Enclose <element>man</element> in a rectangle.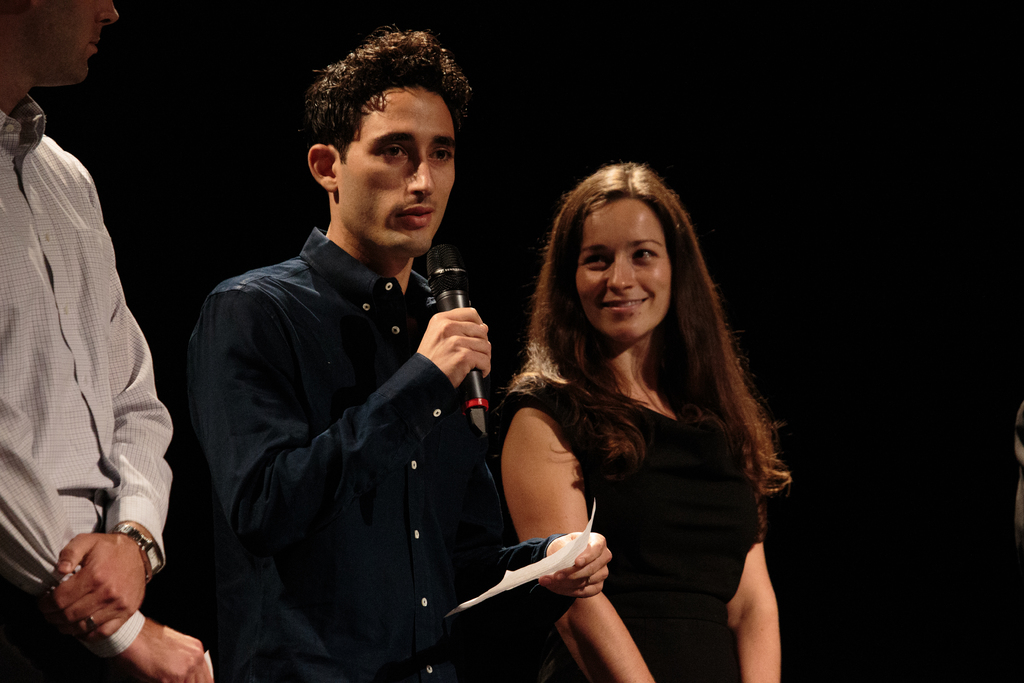
<box>0,0,209,682</box>.
